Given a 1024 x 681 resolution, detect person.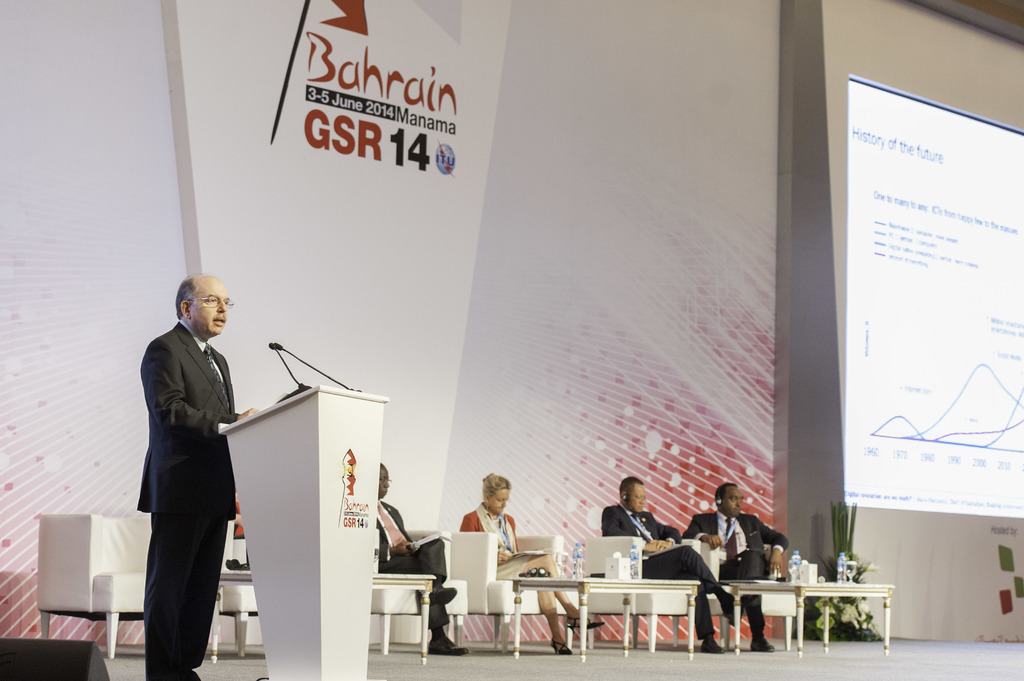
{"x1": 678, "y1": 472, "x2": 791, "y2": 653}.
